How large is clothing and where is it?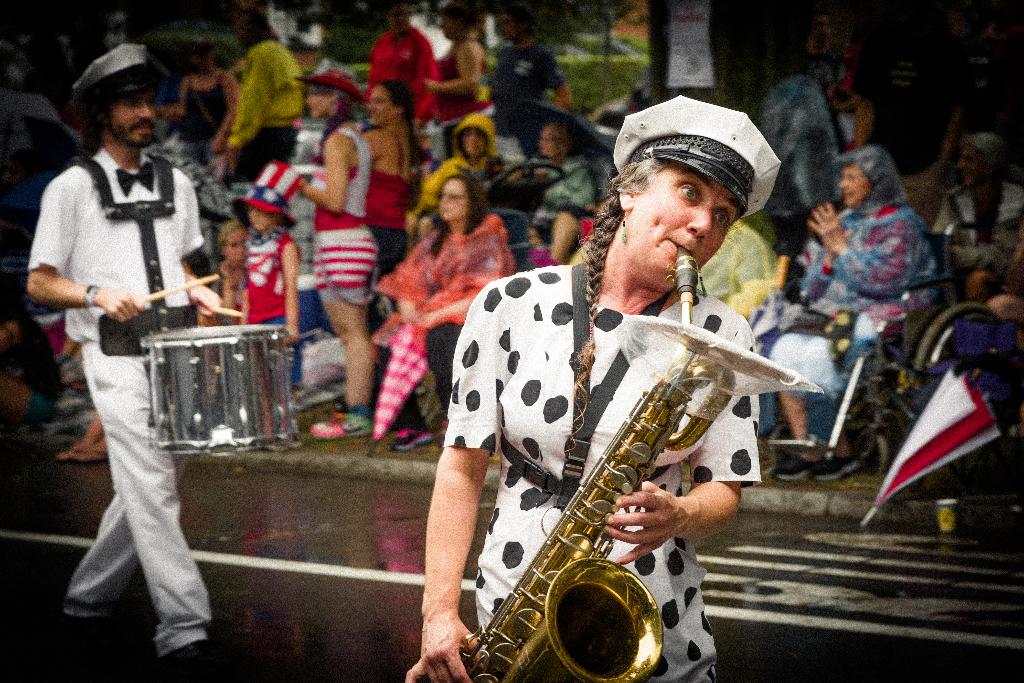
Bounding box: BBox(370, 217, 531, 423).
